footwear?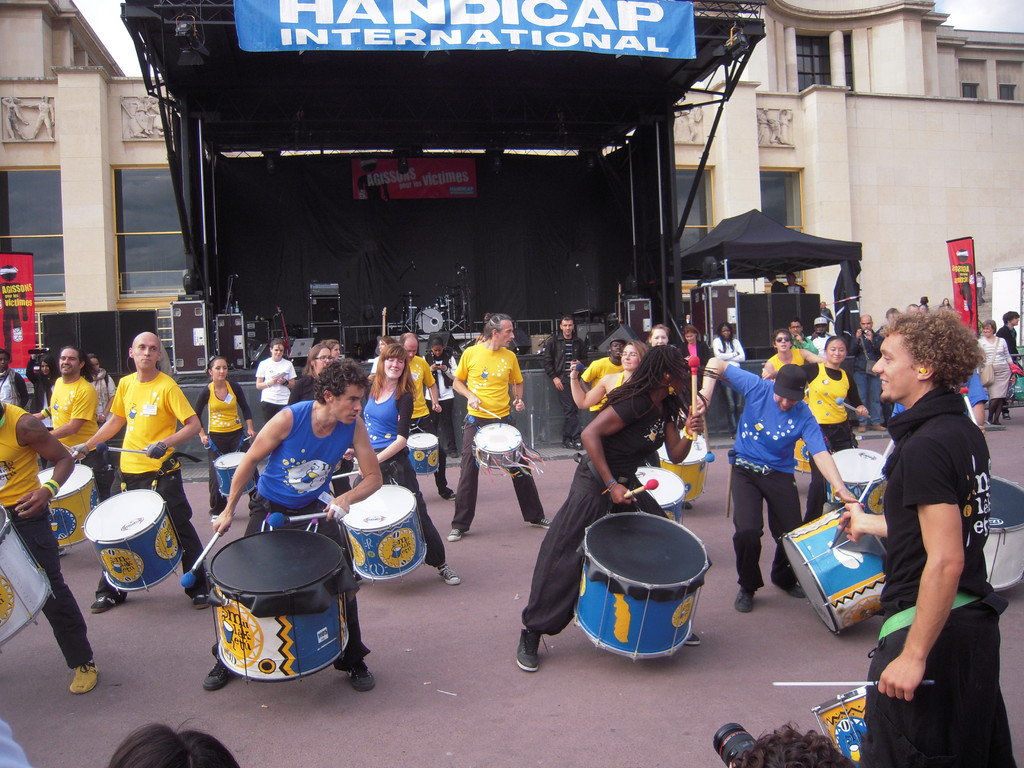
[682, 497, 696, 514]
